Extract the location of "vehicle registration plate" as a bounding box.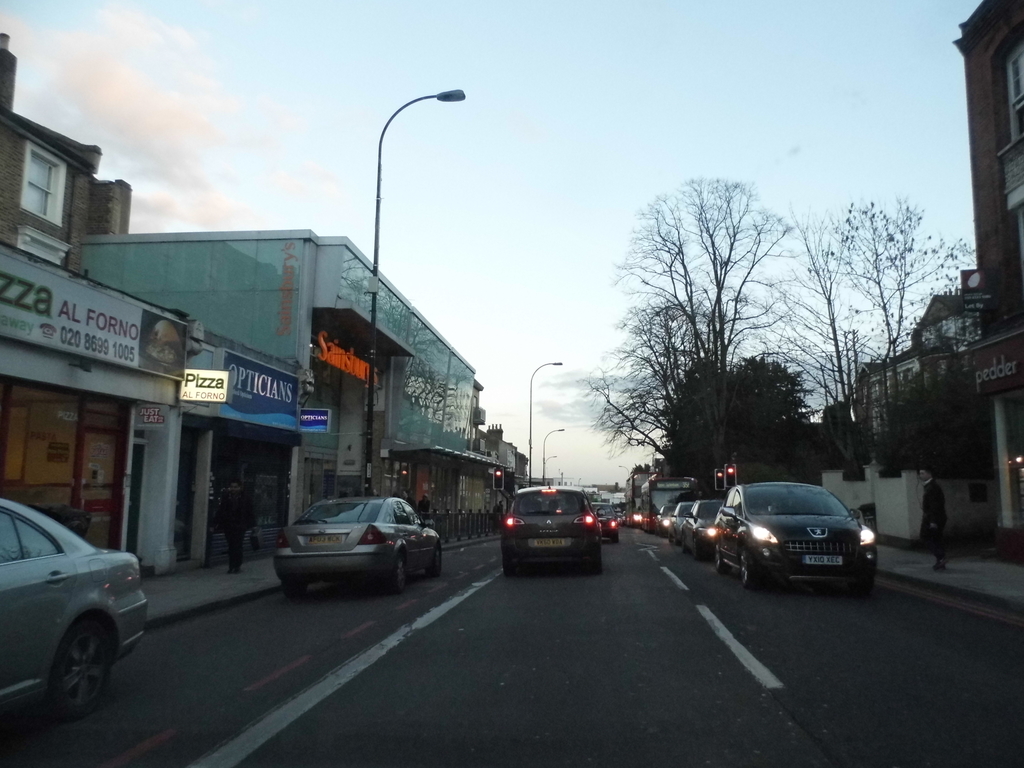
<box>534,537,563,548</box>.
